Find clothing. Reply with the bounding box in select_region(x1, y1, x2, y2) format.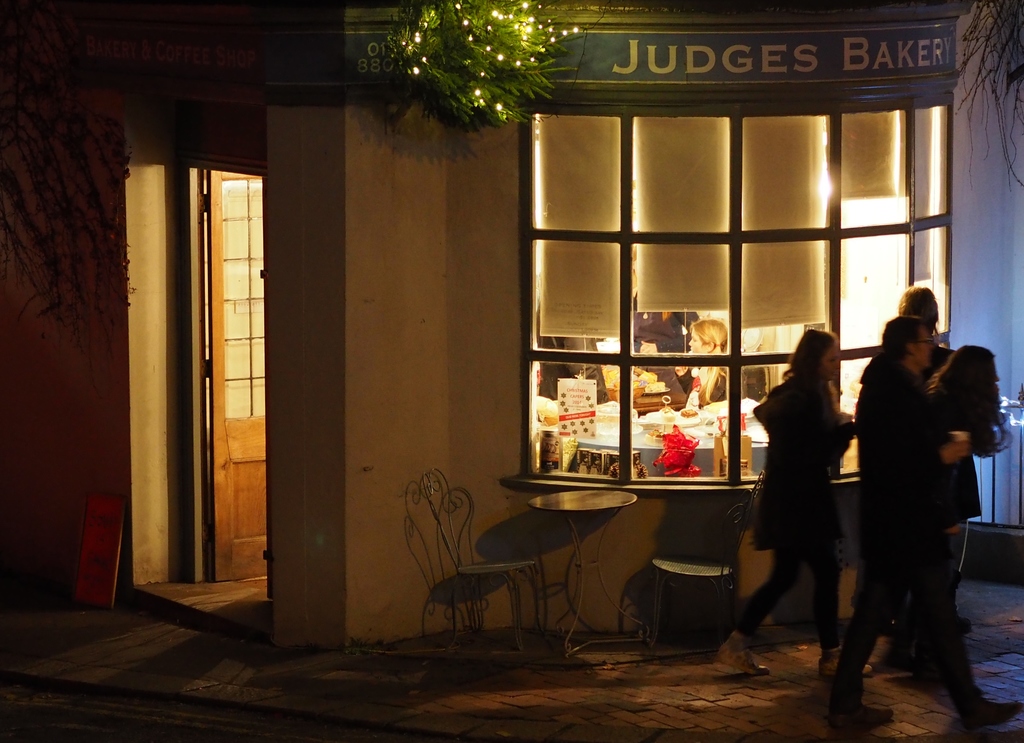
select_region(746, 374, 850, 605).
